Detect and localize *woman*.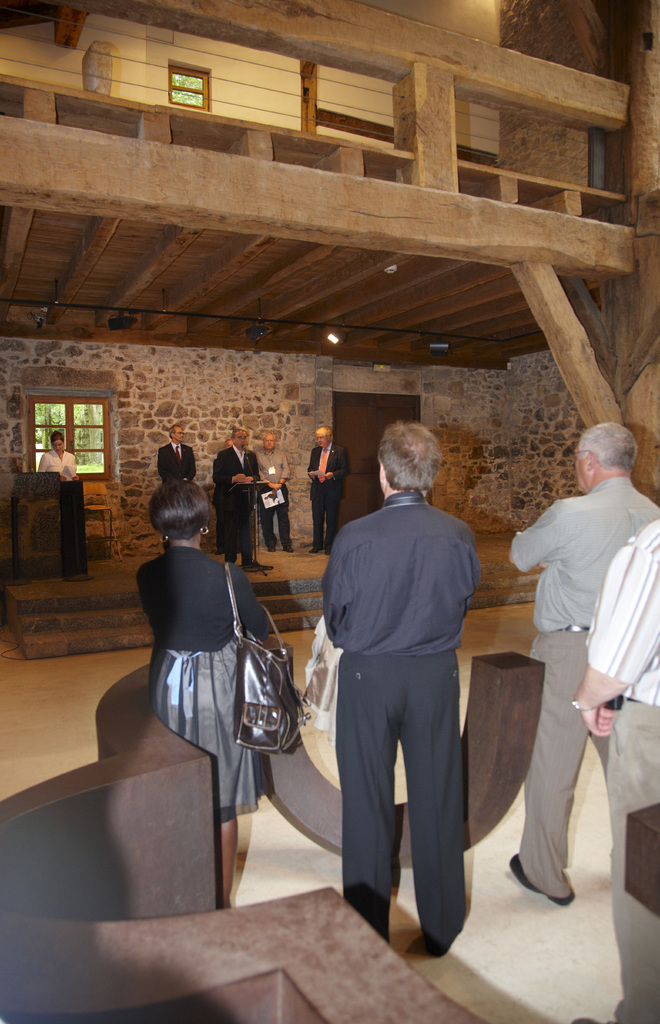
Localized at bbox=[136, 467, 292, 894].
